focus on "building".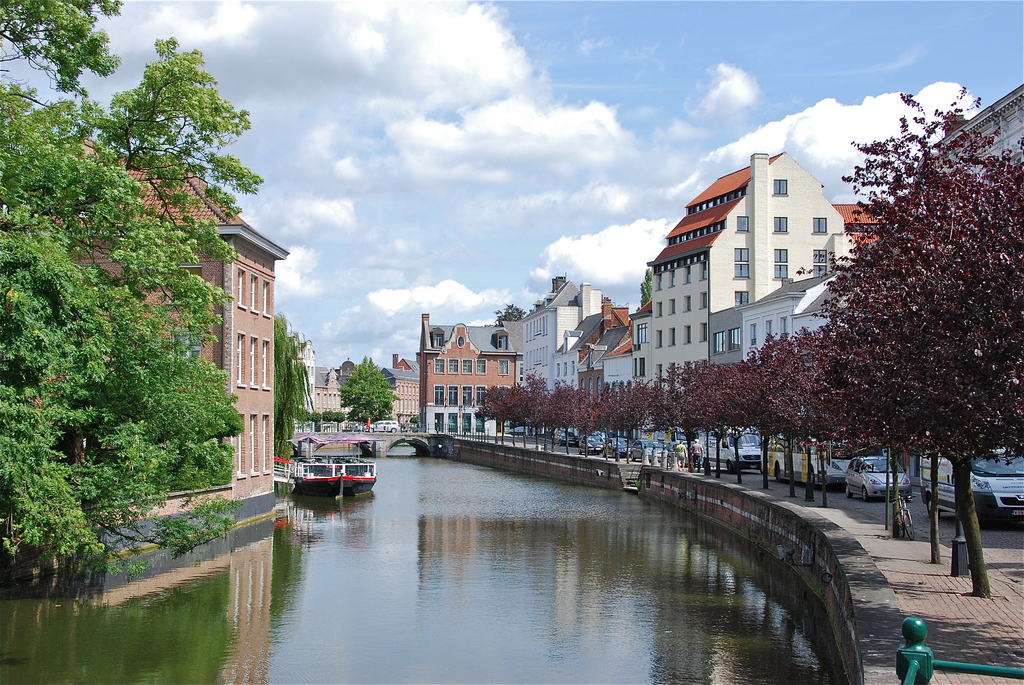
Focused at 76,154,292,508.
